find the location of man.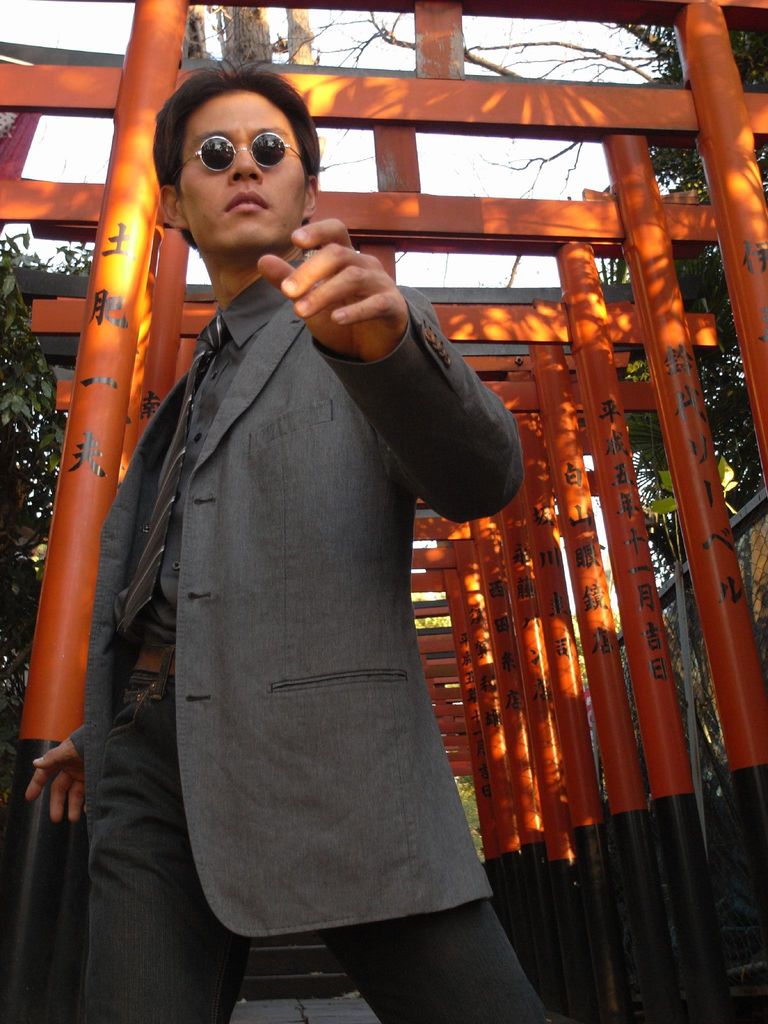
Location: [left=60, top=43, right=574, bottom=989].
